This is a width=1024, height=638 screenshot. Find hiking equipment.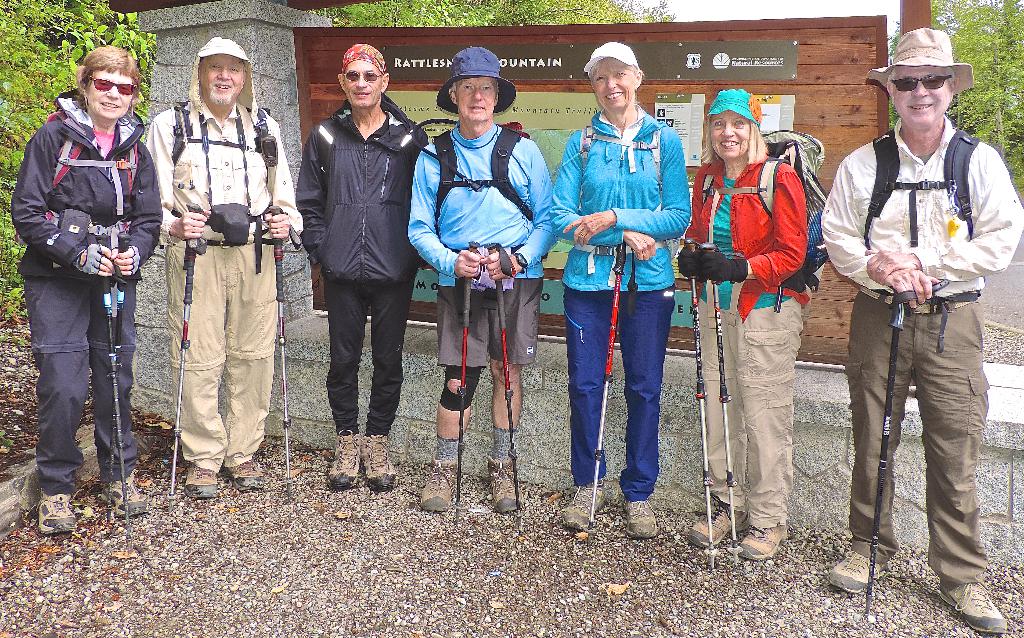
Bounding box: {"x1": 435, "y1": 130, "x2": 535, "y2": 225}.
